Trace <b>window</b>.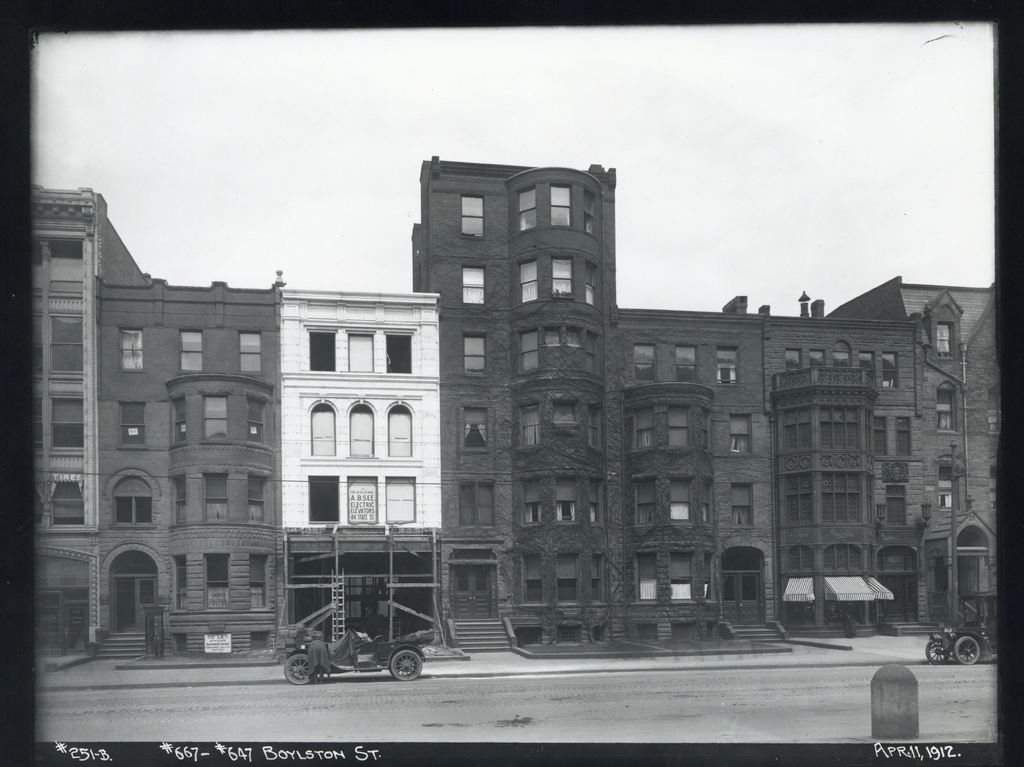
Traced to (204, 555, 229, 610).
